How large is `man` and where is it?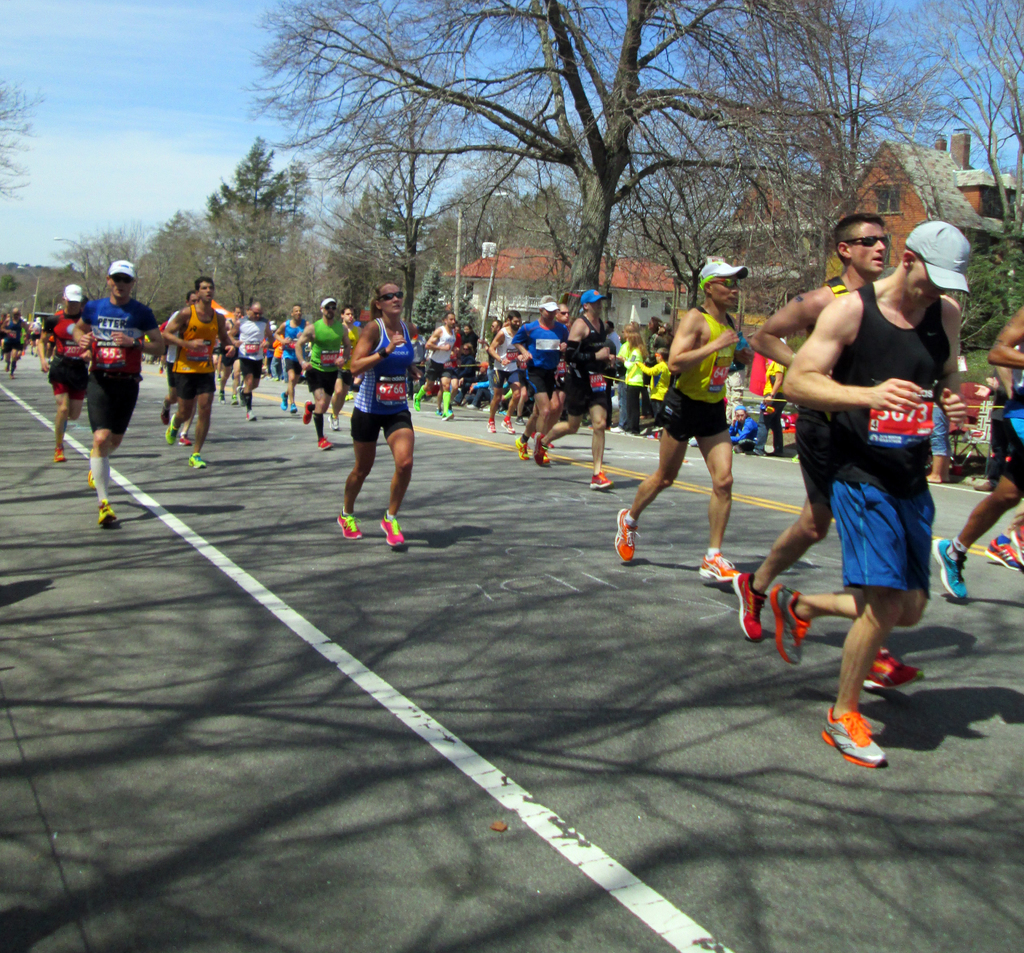
Bounding box: left=33, top=279, right=92, bottom=469.
